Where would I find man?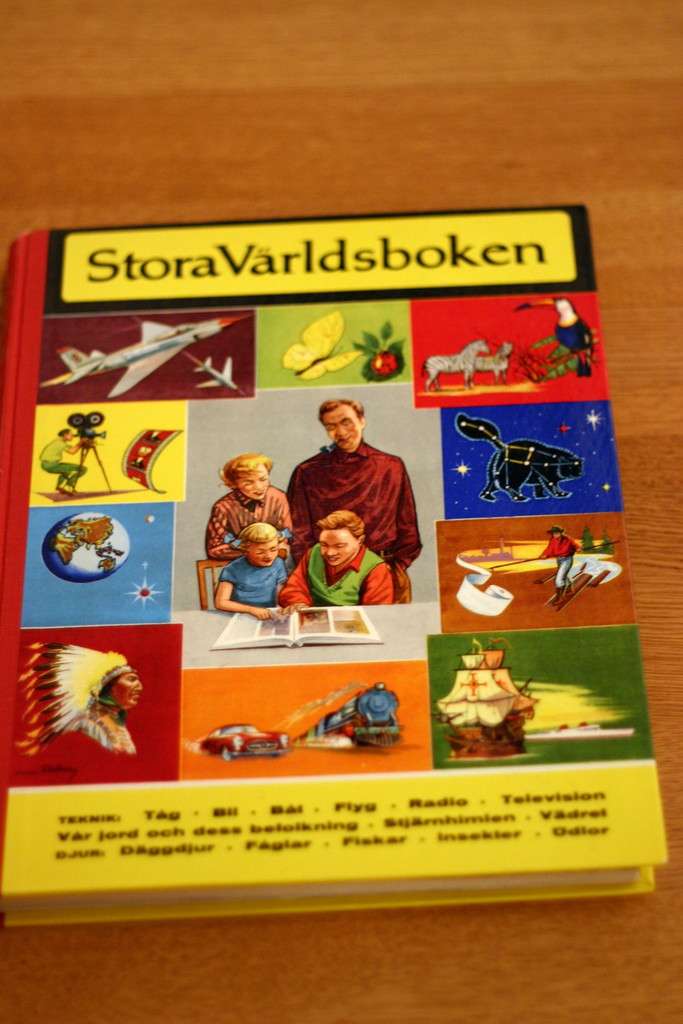
At <bbox>279, 512, 390, 608</bbox>.
